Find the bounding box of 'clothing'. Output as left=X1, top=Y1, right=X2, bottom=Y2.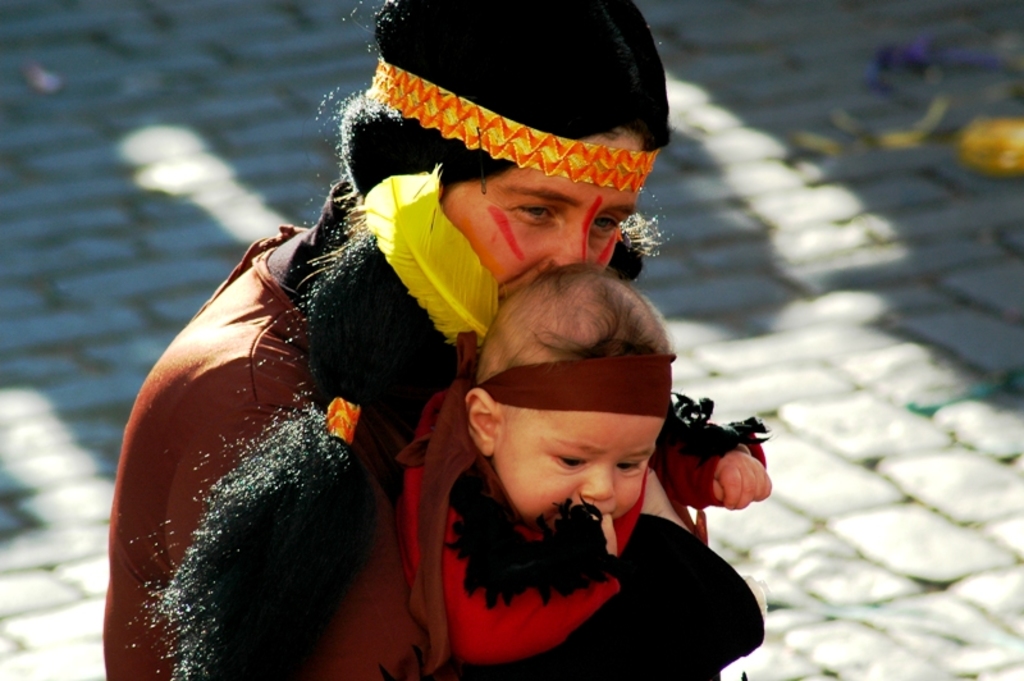
left=396, top=399, right=751, bottom=672.
